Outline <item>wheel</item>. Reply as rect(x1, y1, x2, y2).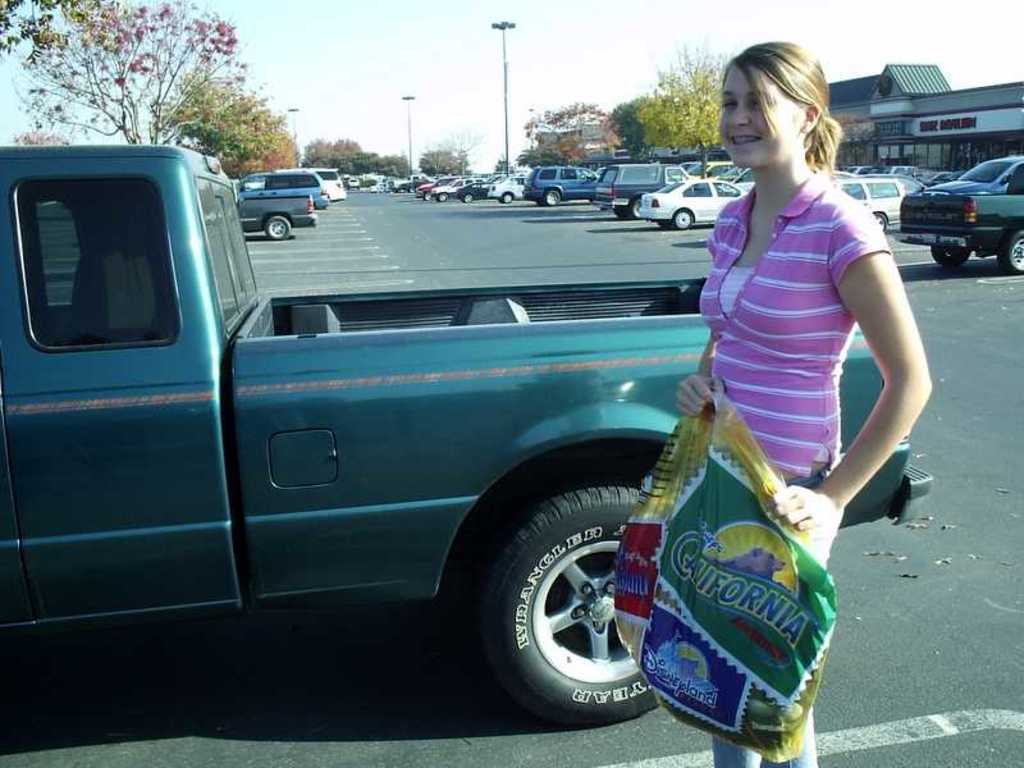
rect(613, 204, 625, 218).
